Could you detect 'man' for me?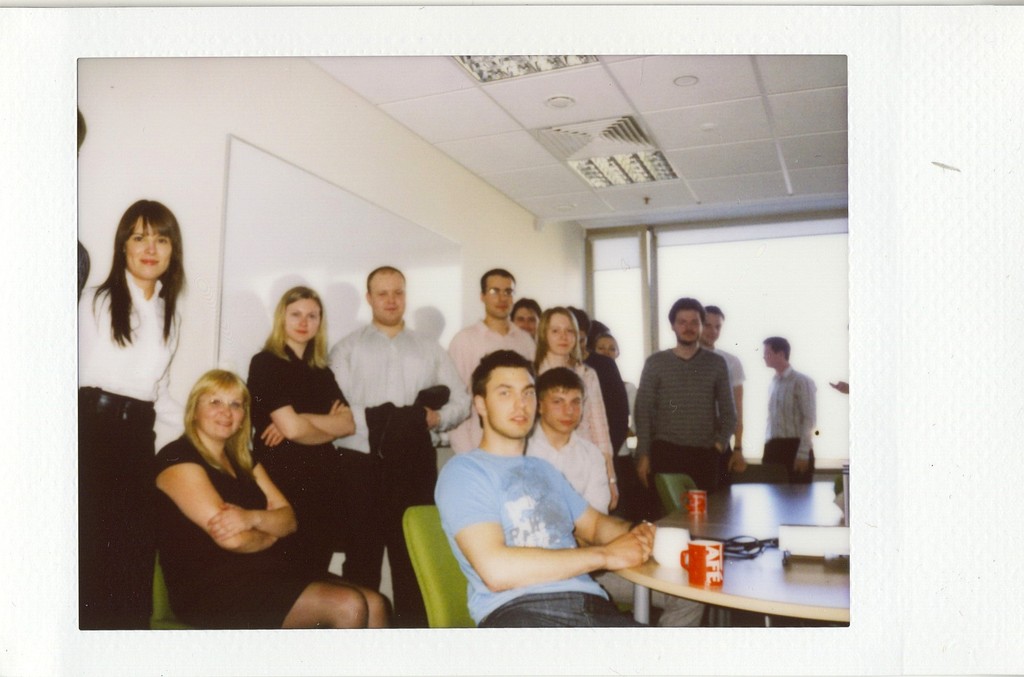
Detection result: bbox=[332, 265, 470, 587].
